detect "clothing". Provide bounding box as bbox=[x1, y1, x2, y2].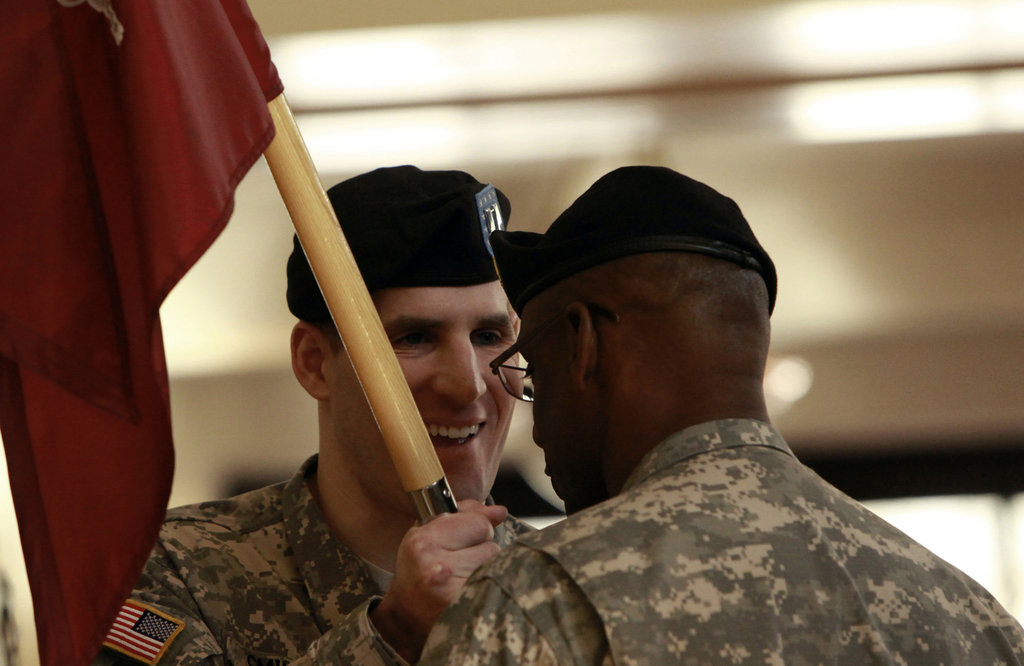
bbox=[103, 450, 531, 665].
